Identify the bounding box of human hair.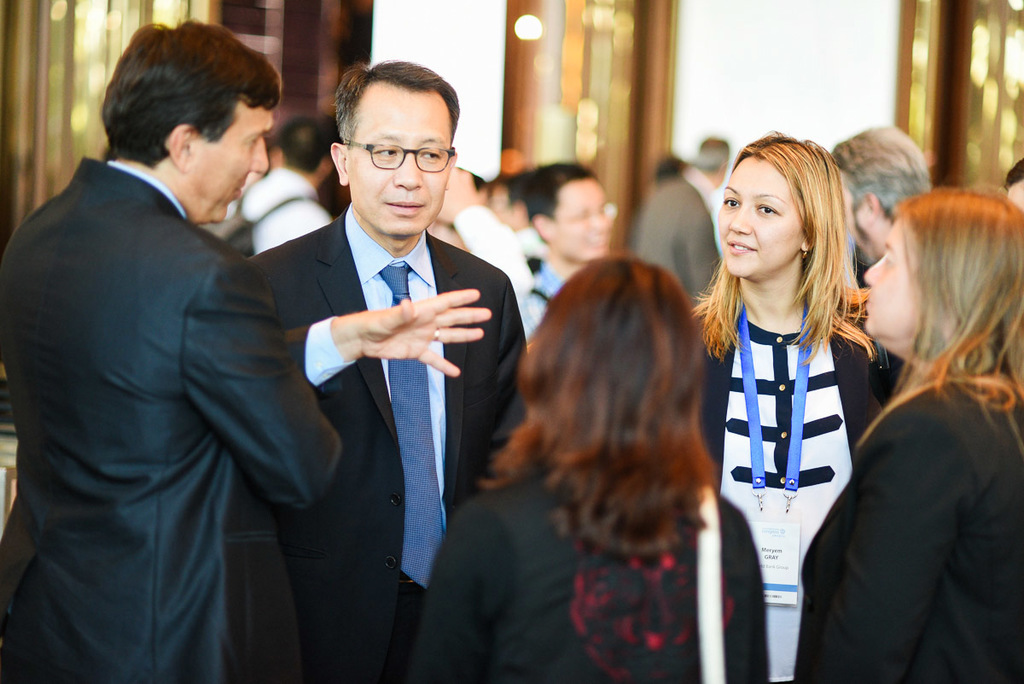
crop(529, 157, 599, 219).
